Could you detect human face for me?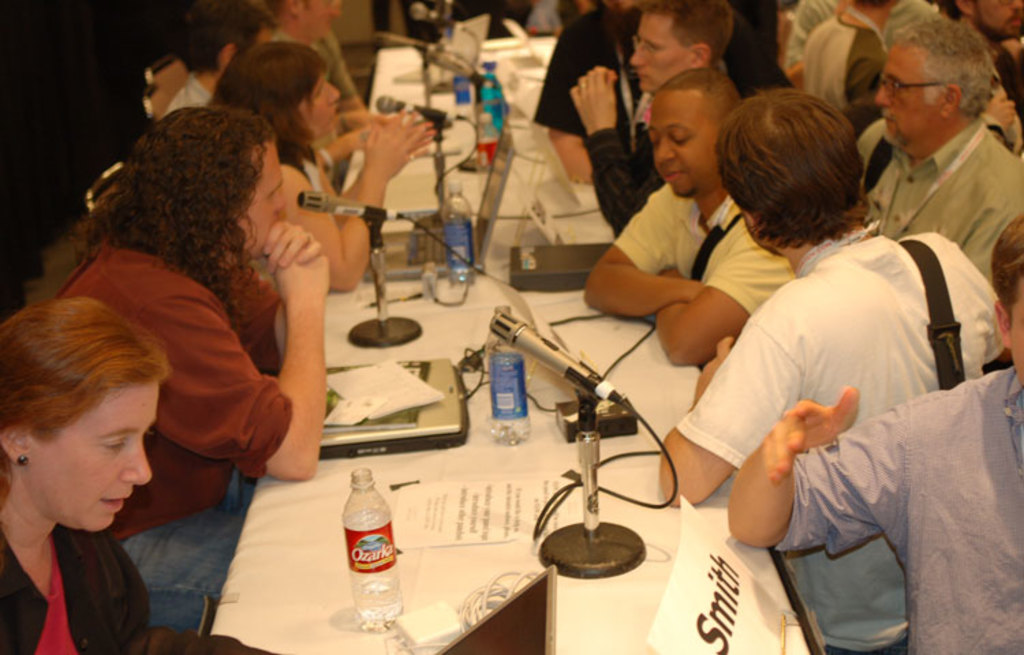
Detection result: left=303, top=0, right=344, bottom=34.
